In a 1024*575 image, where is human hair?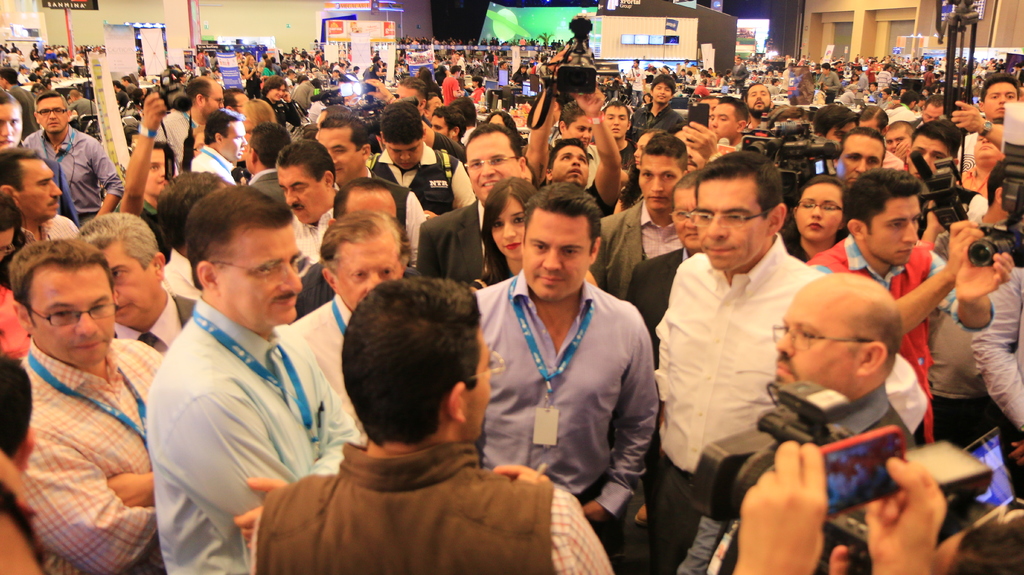
{"left": 454, "top": 97, "right": 479, "bottom": 126}.
